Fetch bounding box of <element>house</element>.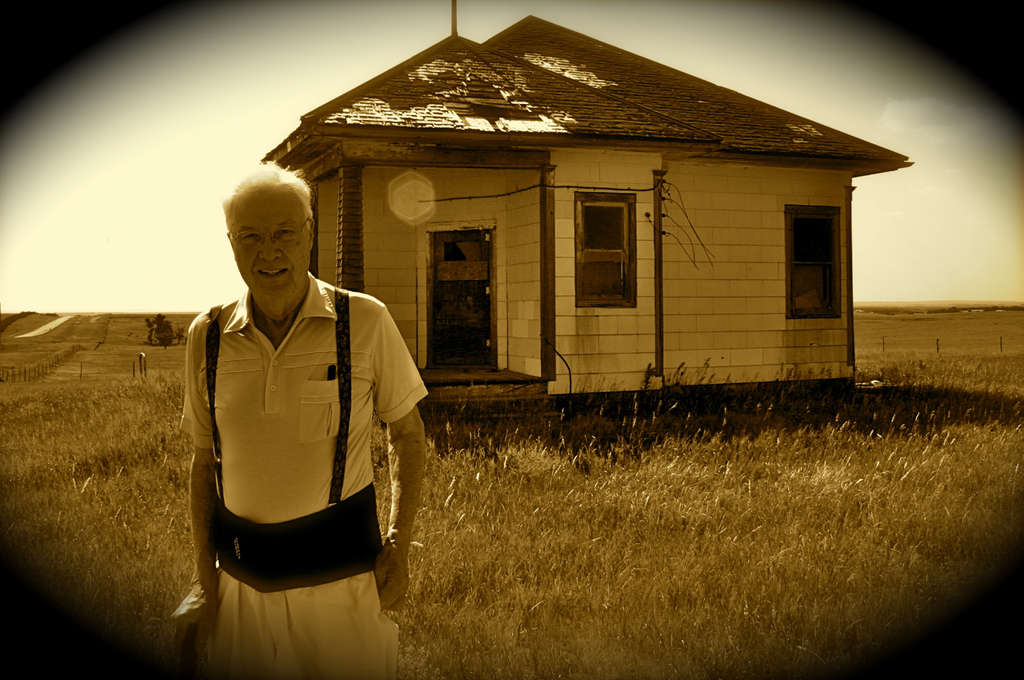
Bbox: (261, 0, 917, 431).
